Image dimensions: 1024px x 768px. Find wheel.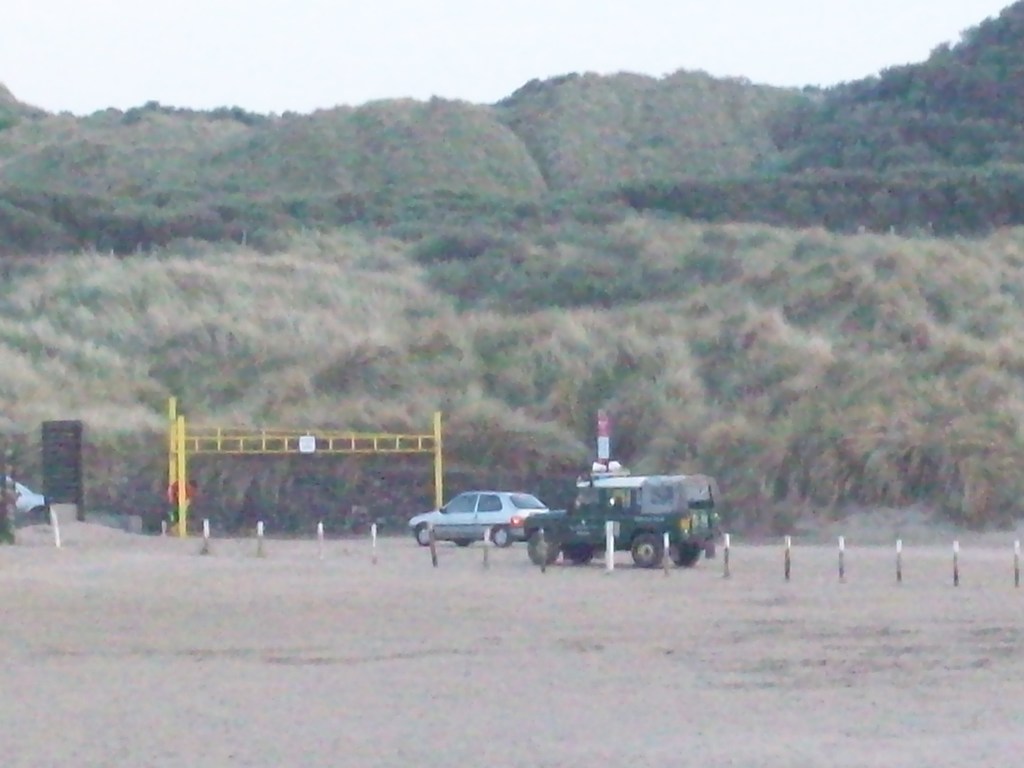
628, 532, 668, 569.
